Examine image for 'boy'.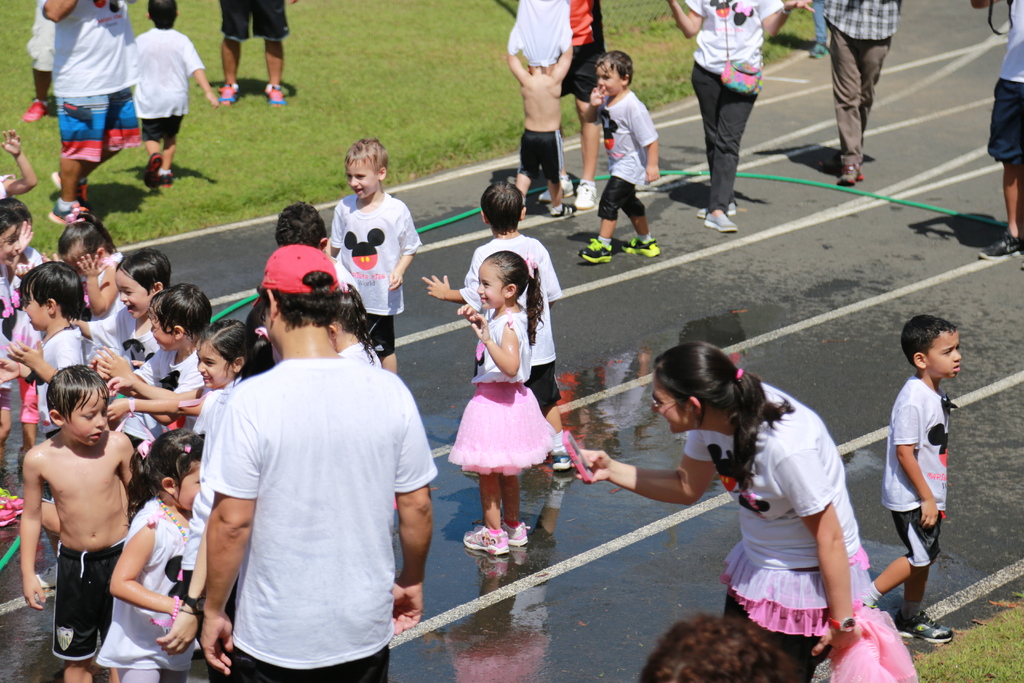
Examination result: bbox(20, 365, 151, 682).
